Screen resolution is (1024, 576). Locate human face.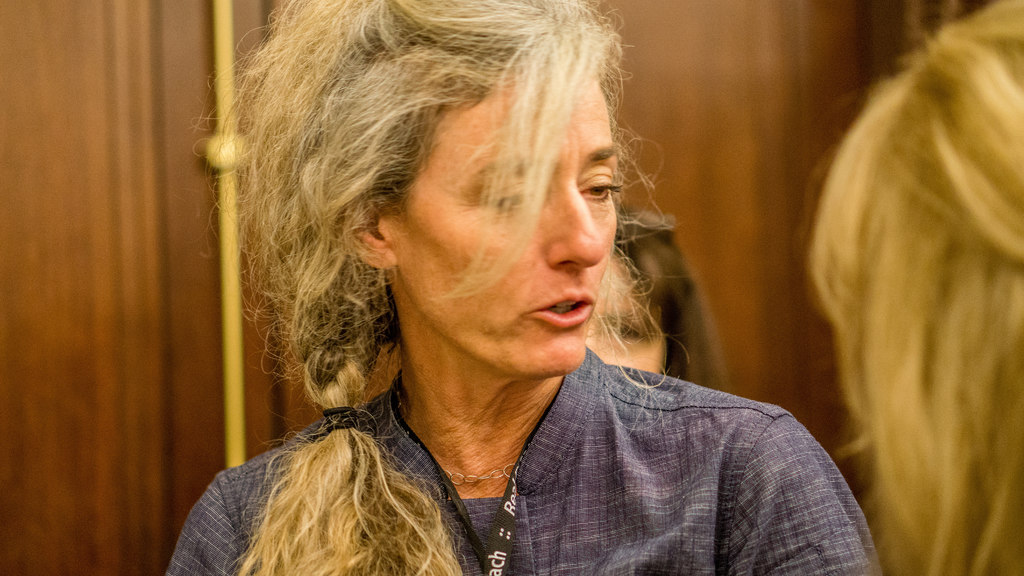
crop(403, 84, 616, 376).
